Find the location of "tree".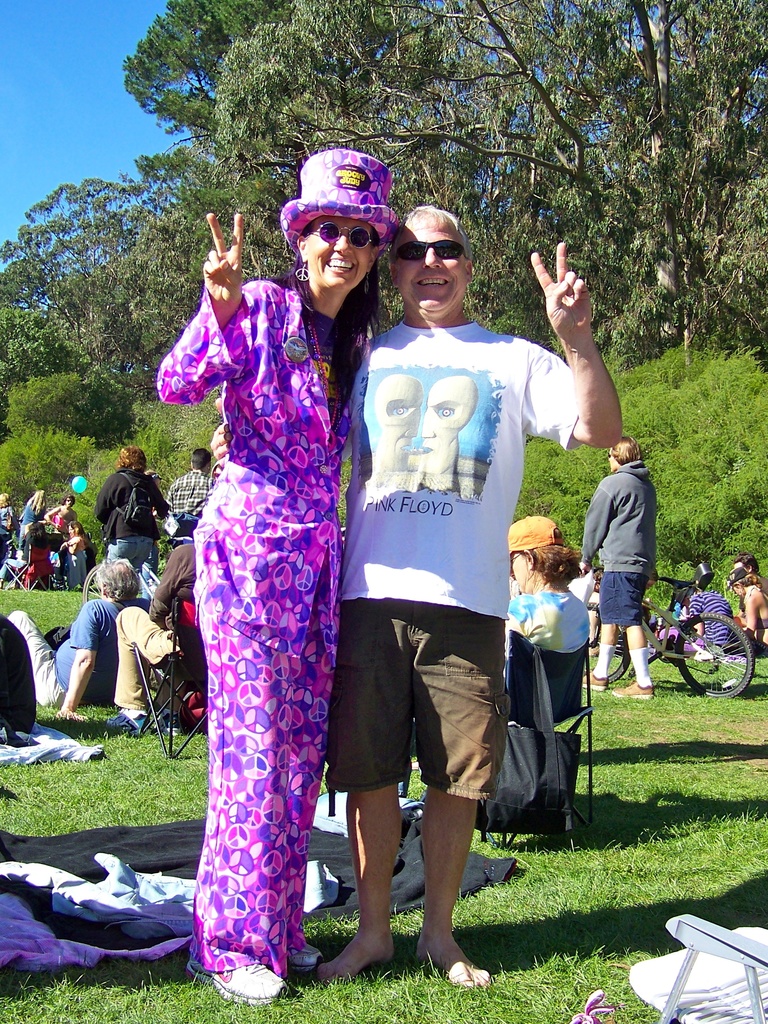
Location: 7/370/134/445.
